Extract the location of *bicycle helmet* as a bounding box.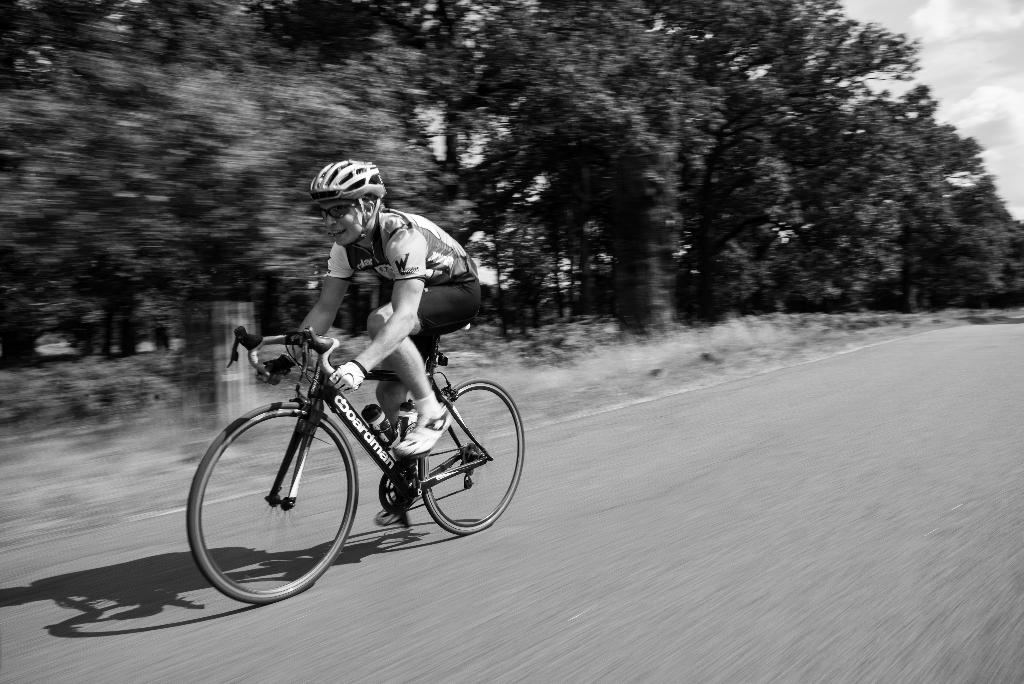
x1=312 y1=153 x2=397 y2=203.
